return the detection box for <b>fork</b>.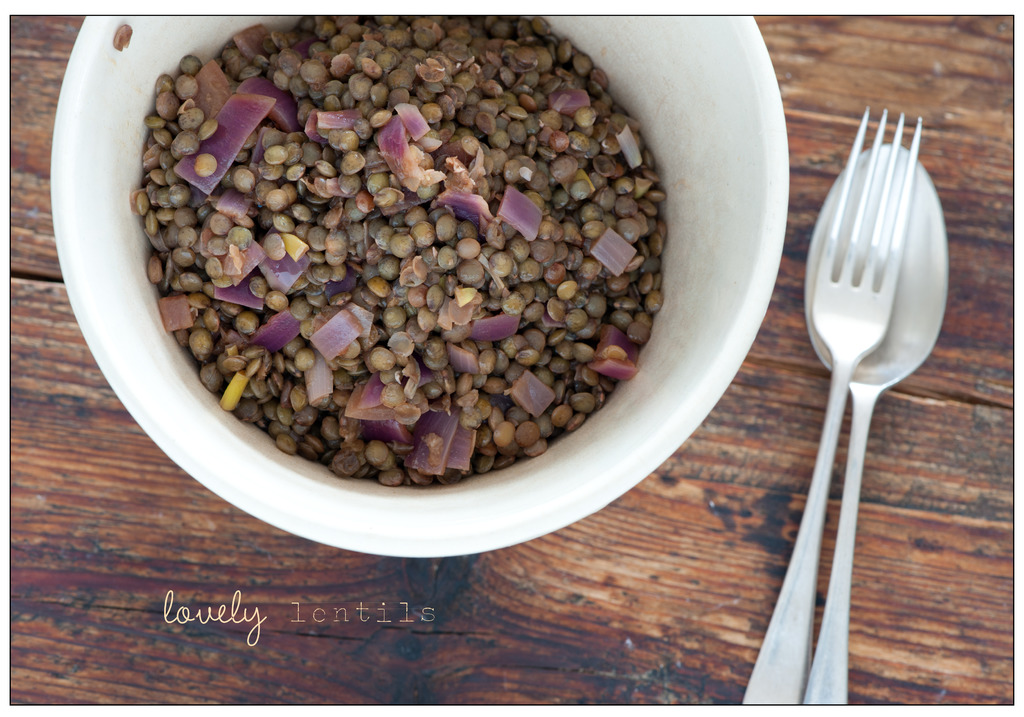
l=780, t=106, r=956, b=712.
